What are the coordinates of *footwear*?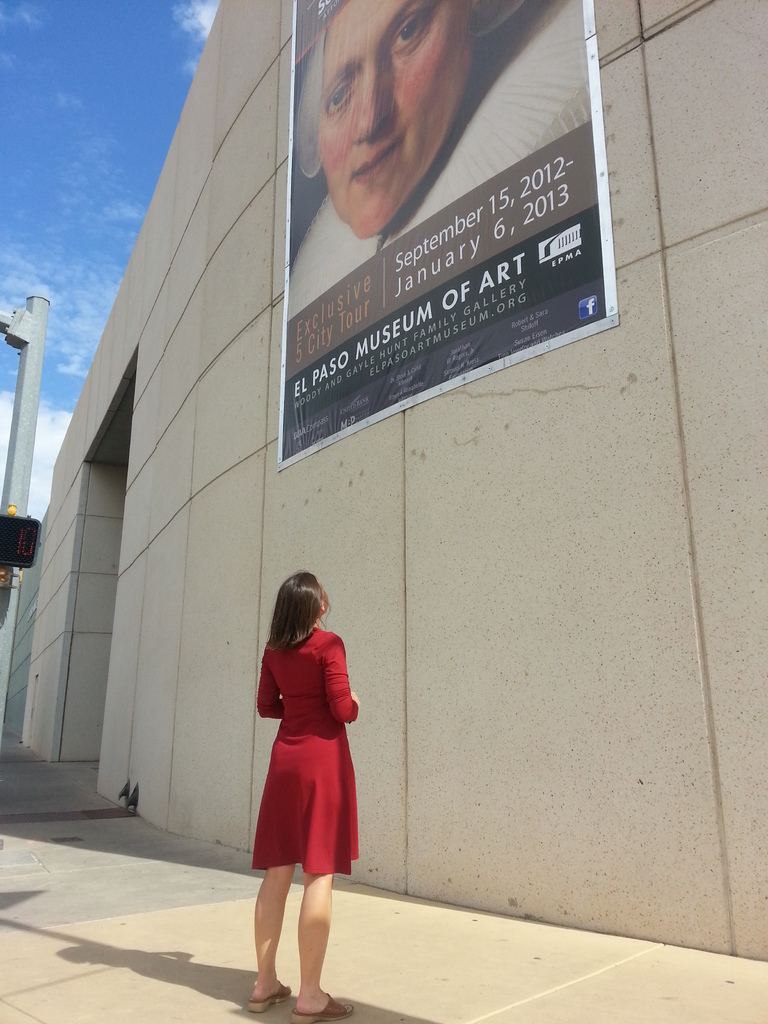
291,984,354,1016.
